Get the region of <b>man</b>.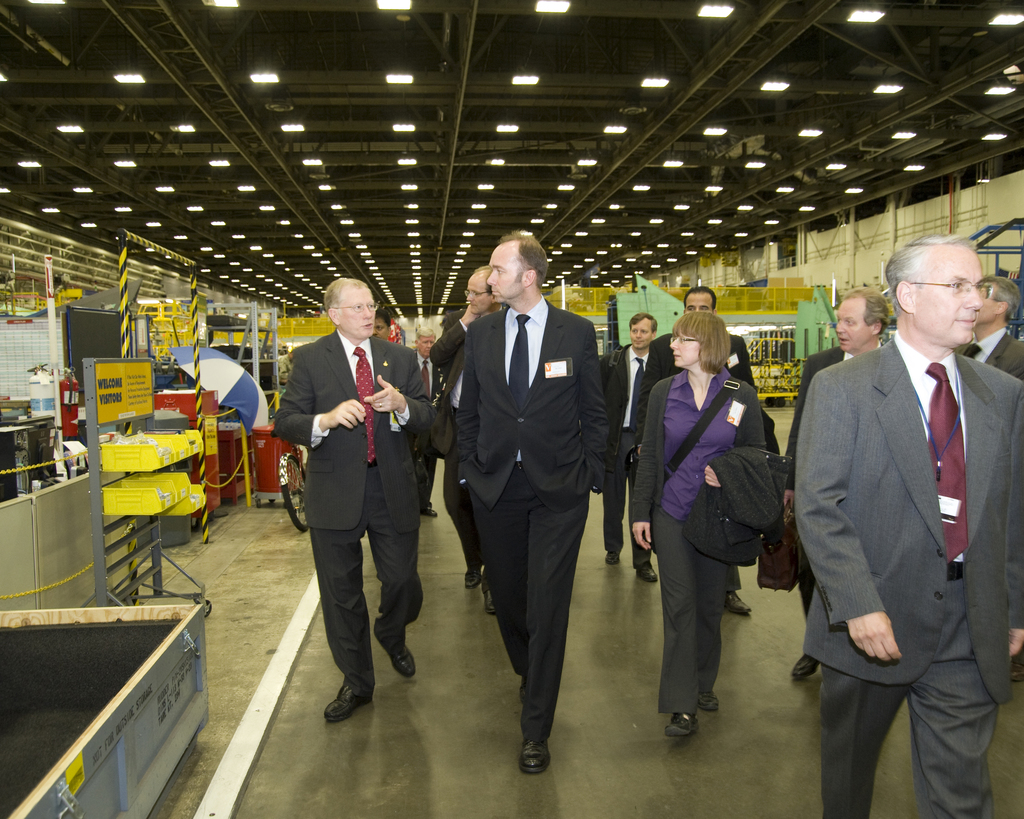
pyautogui.locateOnScreen(270, 276, 433, 724).
